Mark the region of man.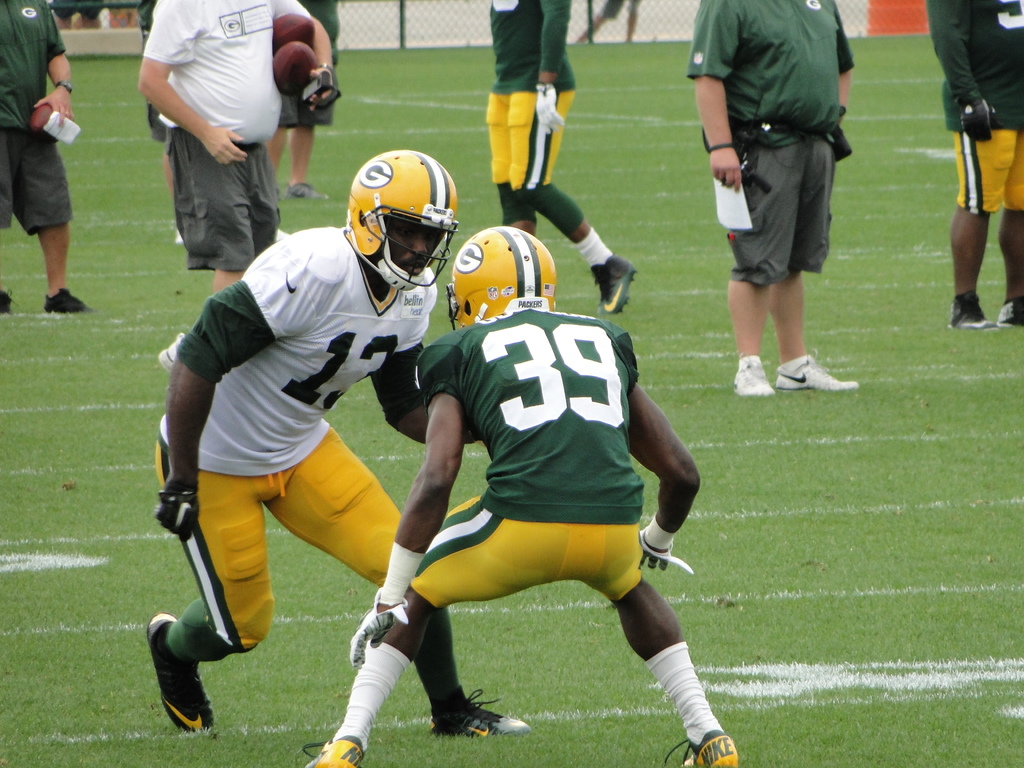
Region: region(927, 0, 1023, 333).
